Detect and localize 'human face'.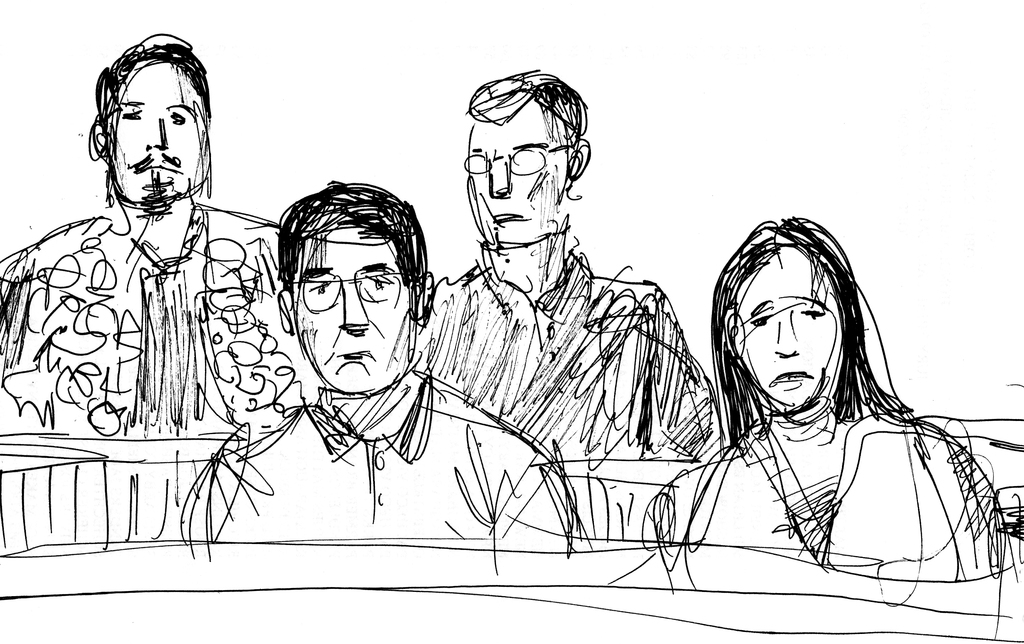
Localized at [735, 242, 840, 402].
